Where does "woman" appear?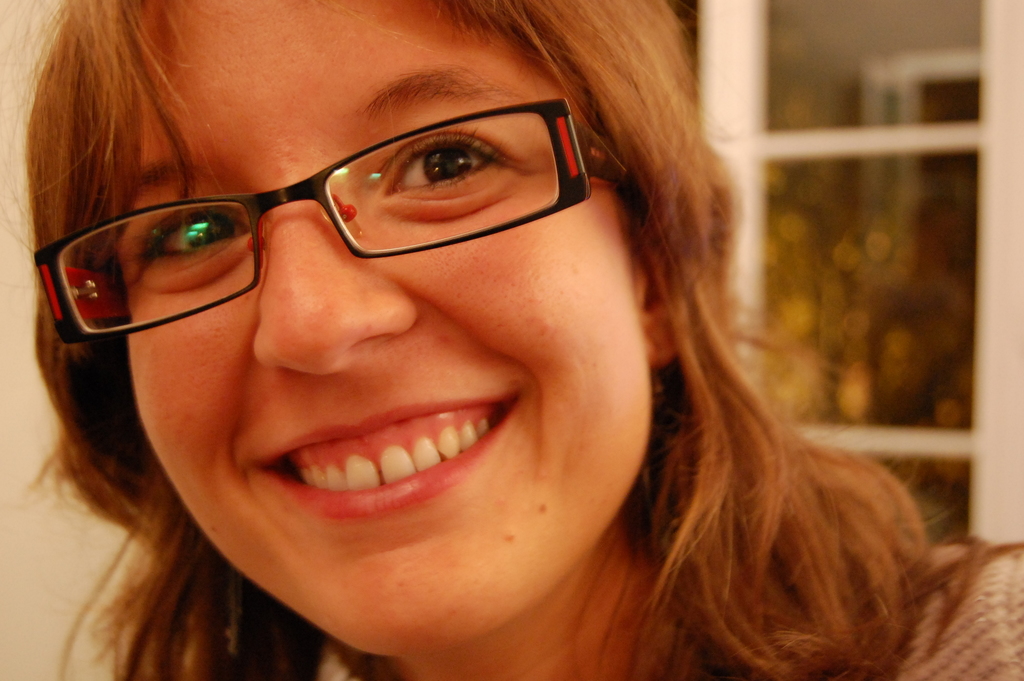
Appears at {"x1": 0, "y1": 0, "x2": 1023, "y2": 680}.
